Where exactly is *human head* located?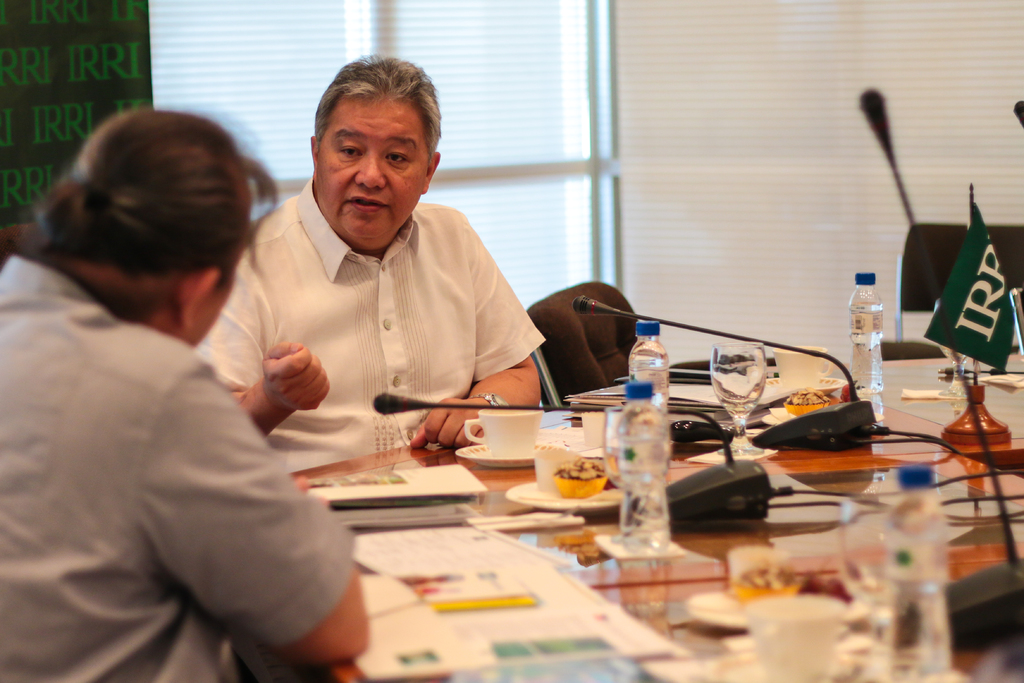
Its bounding box is Rect(65, 106, 281, 347).
